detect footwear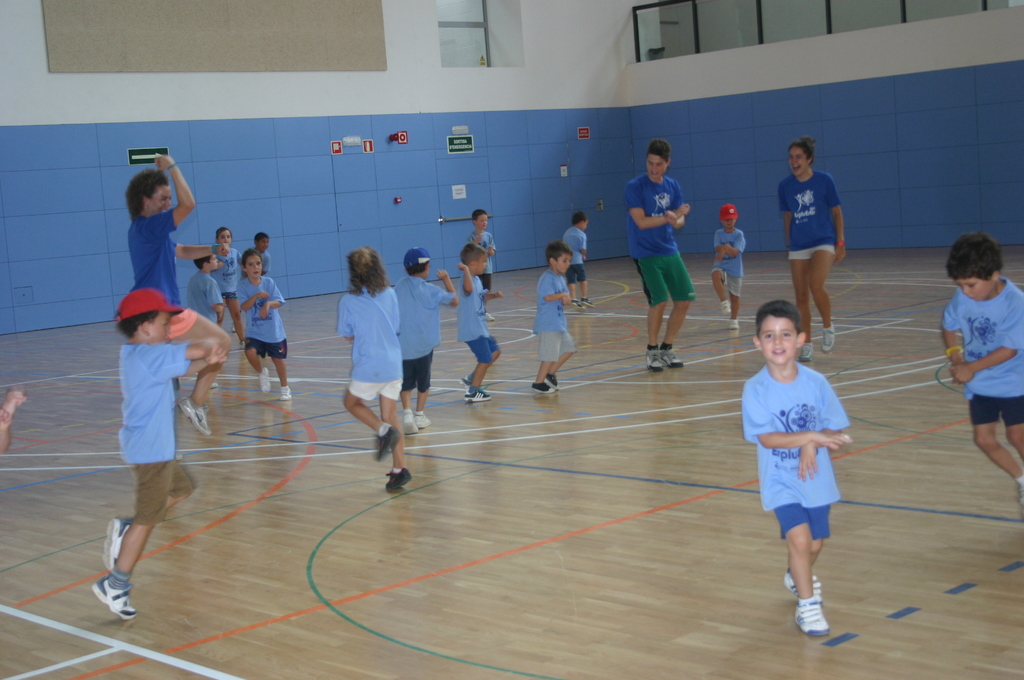
box(467, 387, 490, 403)
